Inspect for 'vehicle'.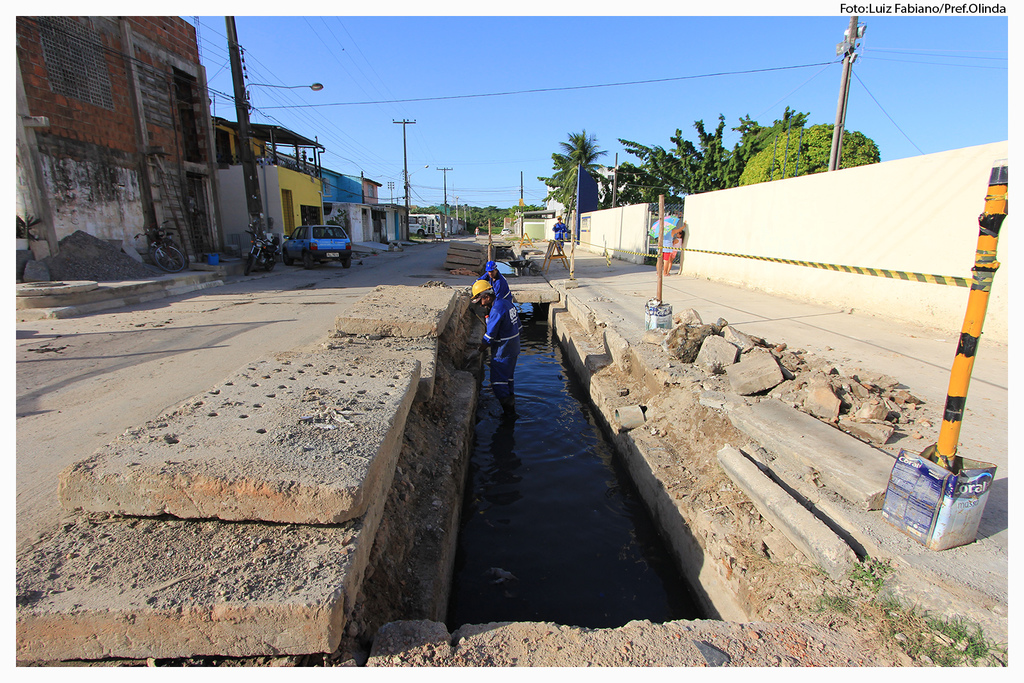
Inspection: (404,215,435,239).
